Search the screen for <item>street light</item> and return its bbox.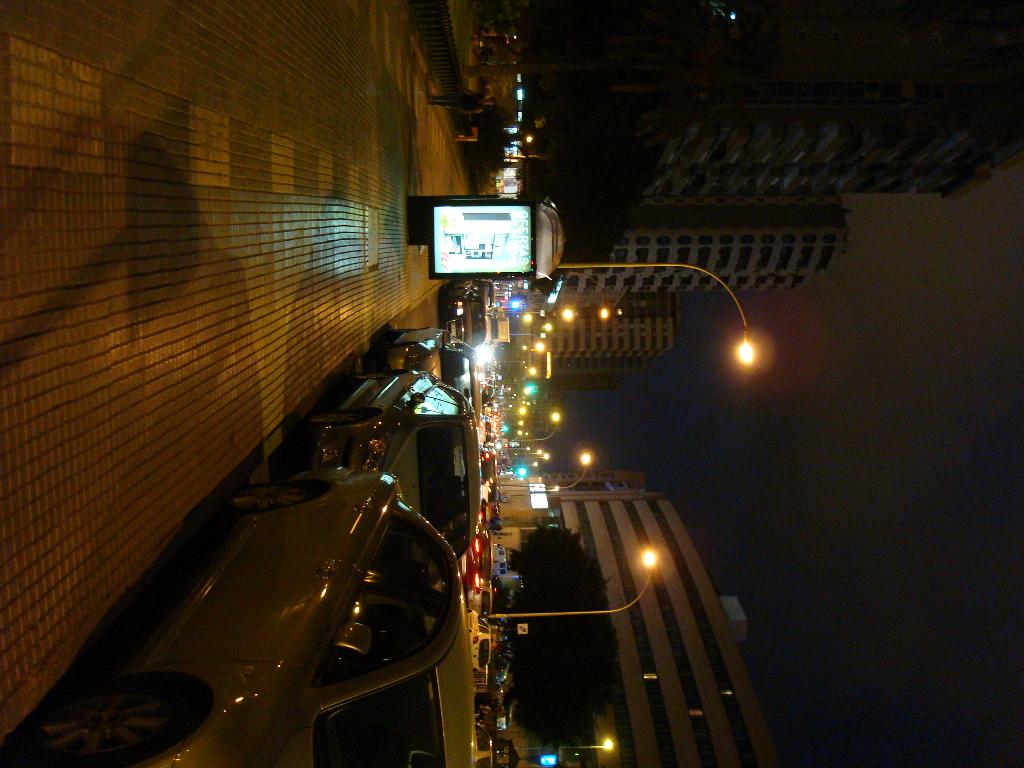
Found: locate(554, 262, 754, 368).
